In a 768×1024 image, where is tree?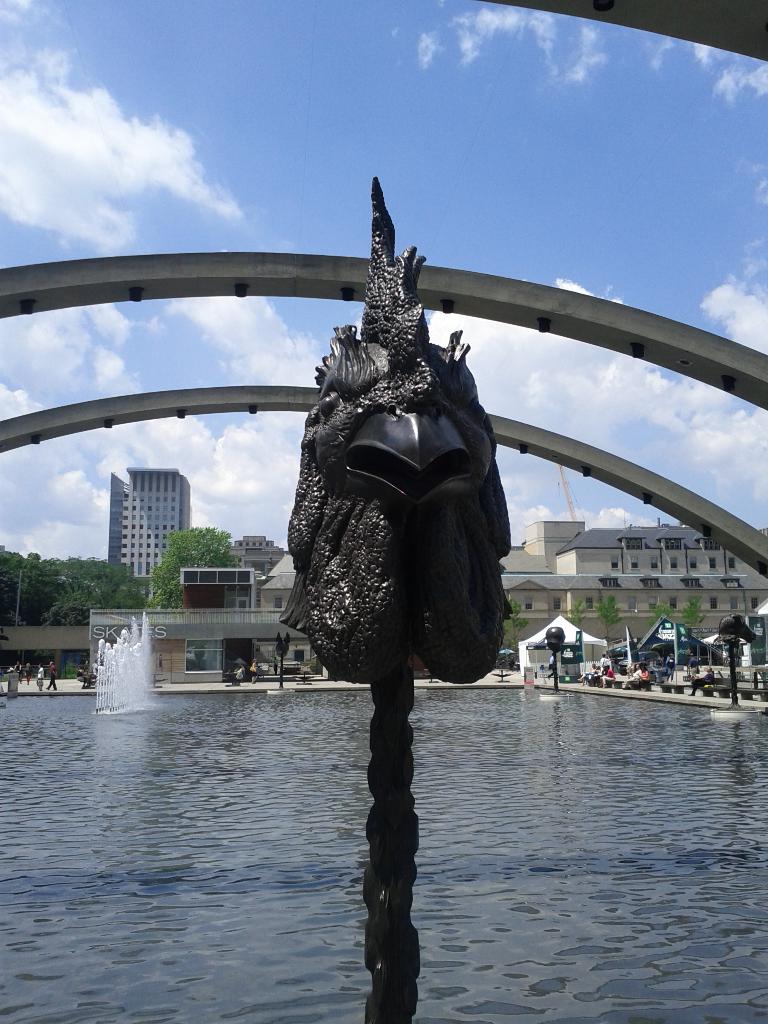
[x1=502, y1=598, x2=528, y2=660].
